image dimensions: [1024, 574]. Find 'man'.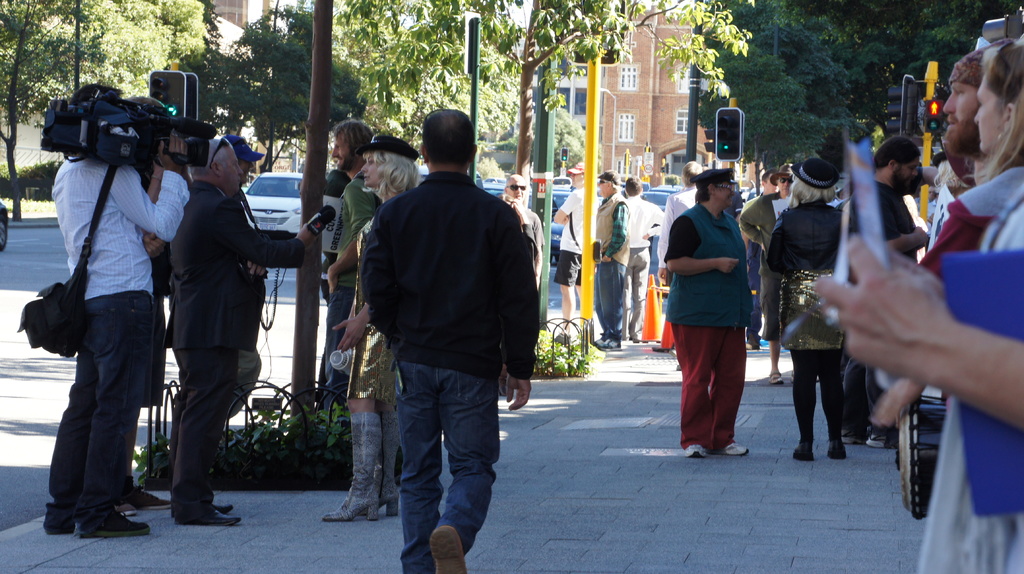
x1=169 y1=131 x2=303 y2=522.
